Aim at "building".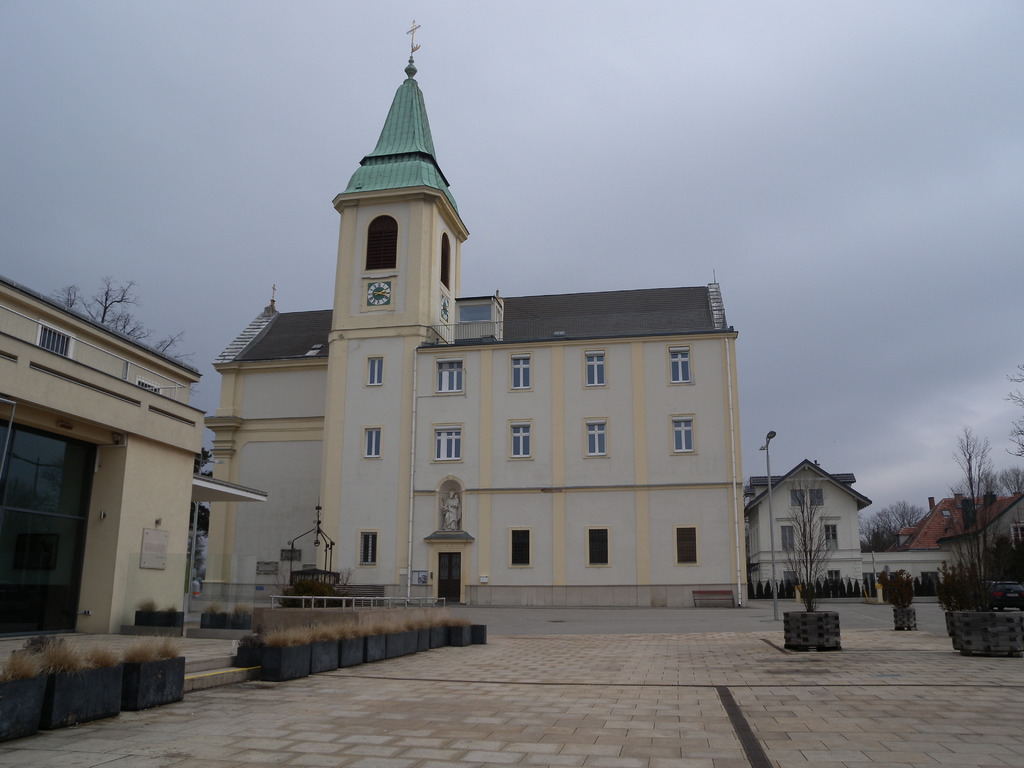
Aimed at {"x1": 0, "y1": 266, "x2": 200, "y2": 628}.
